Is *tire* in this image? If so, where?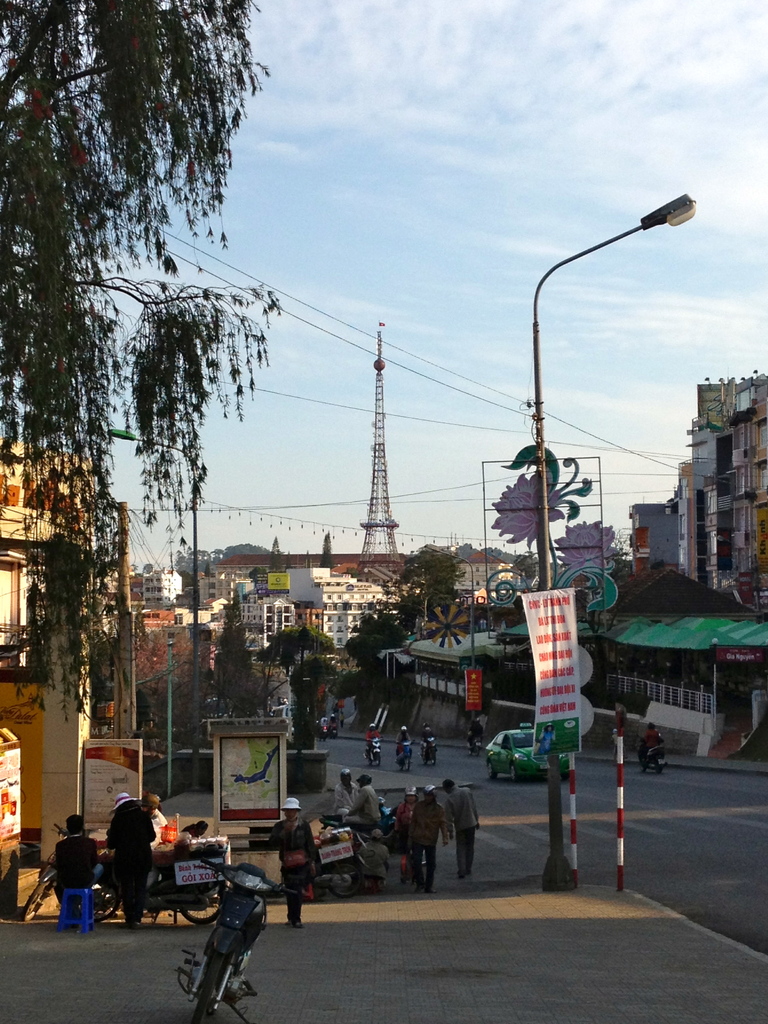
Yes, at x1=510, y1=760, x2=520, y2=781.
